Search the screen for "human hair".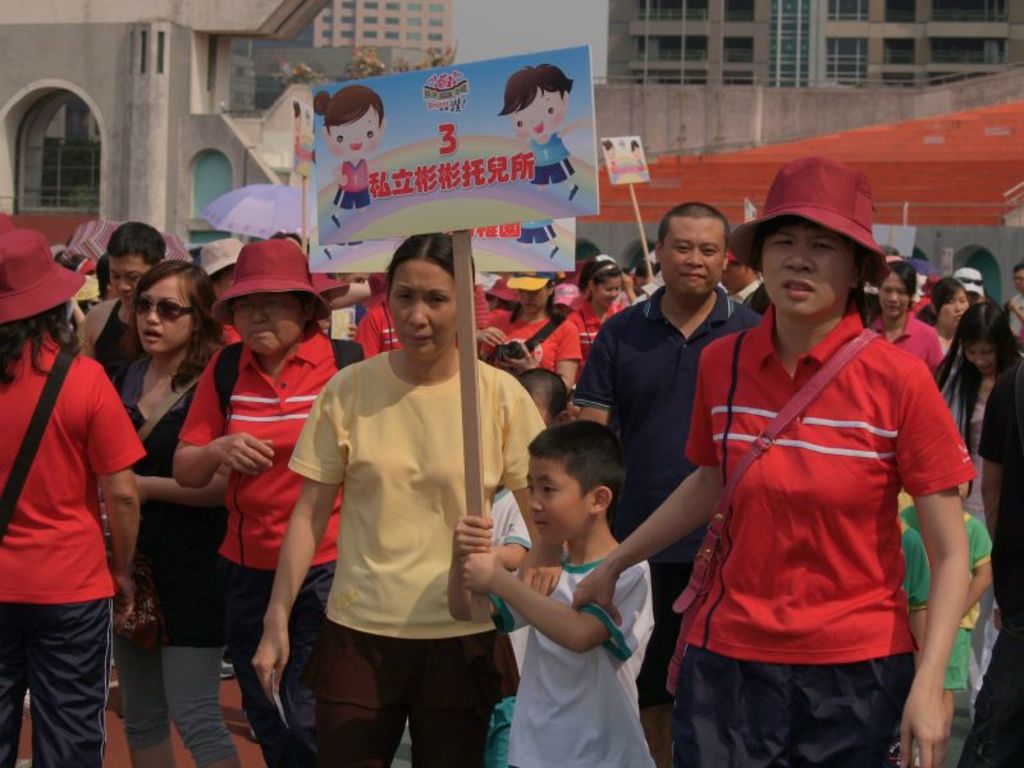
Found at select_region(932, 276, 965, 324).
